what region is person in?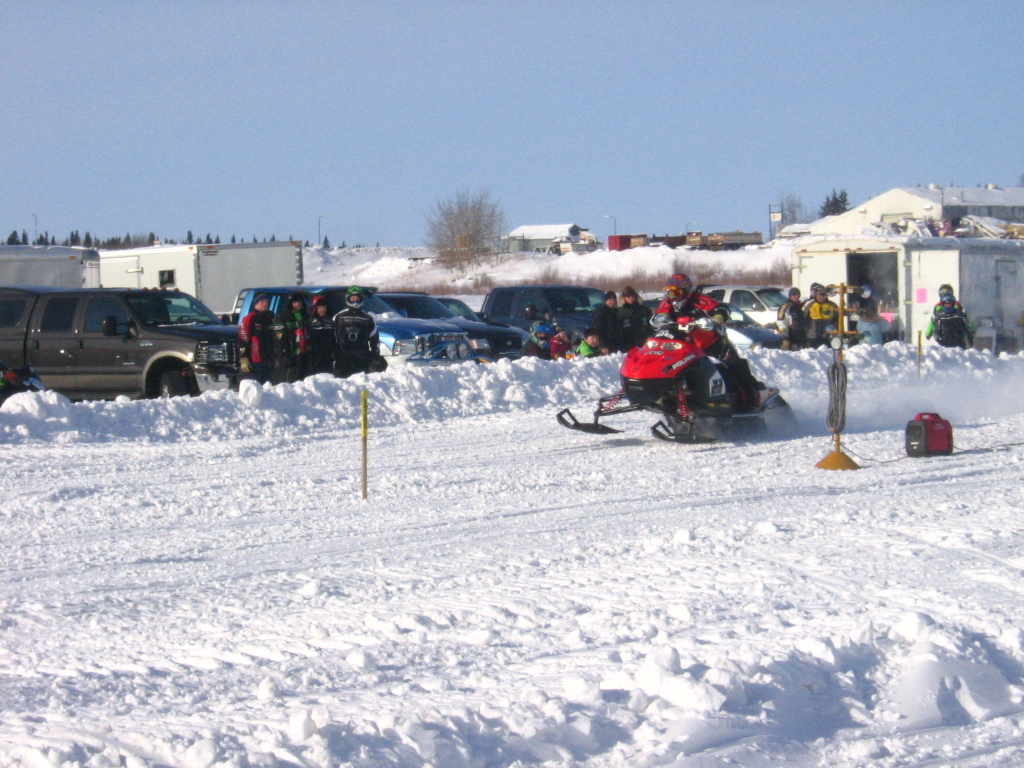
[520,322,568,359].
